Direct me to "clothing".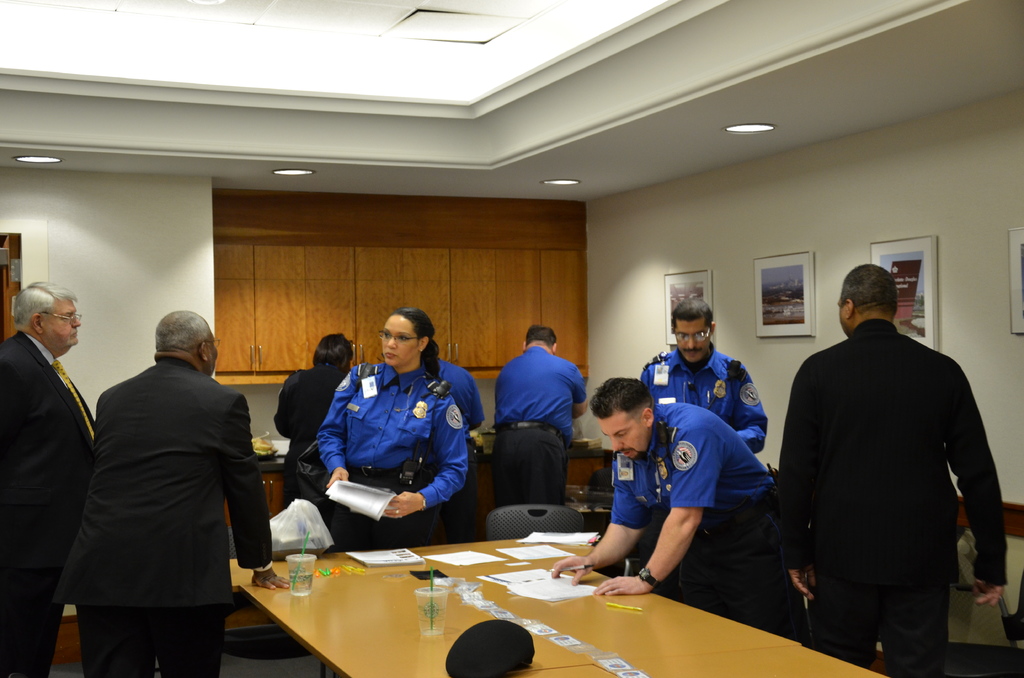
Direction: l=51, t=319, r=265, b=661.
